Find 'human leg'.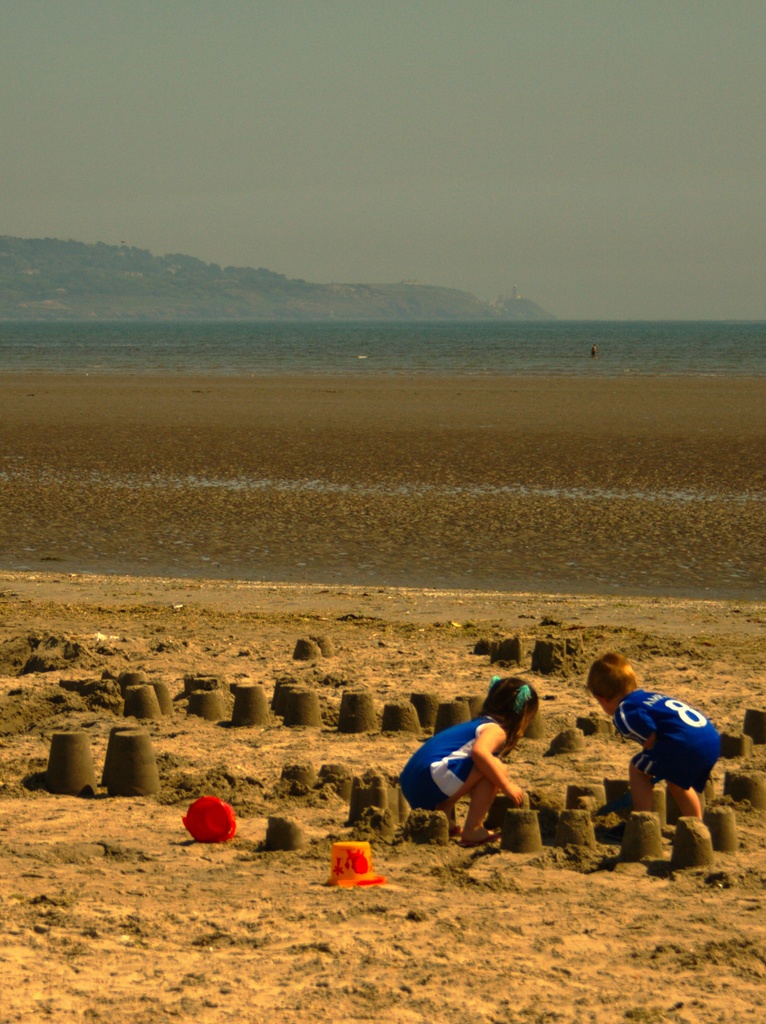
<bbox>435, 798, 463, 840</bbox>.
